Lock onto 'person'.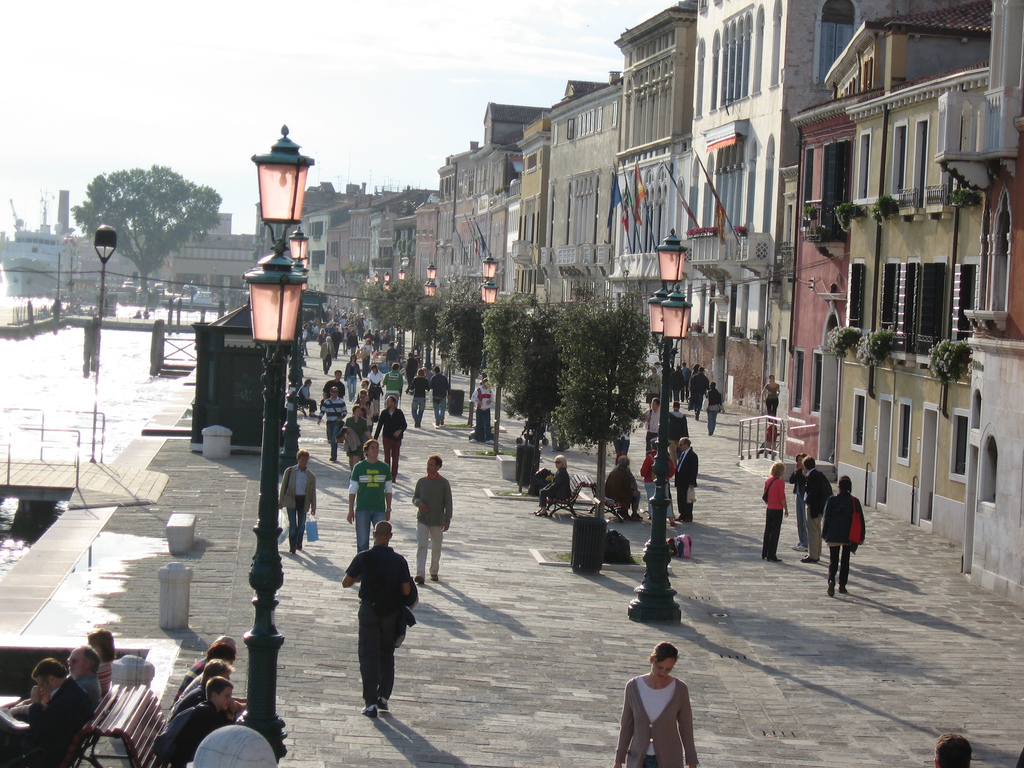
Locked: <box>276,442,318,549</box>.
